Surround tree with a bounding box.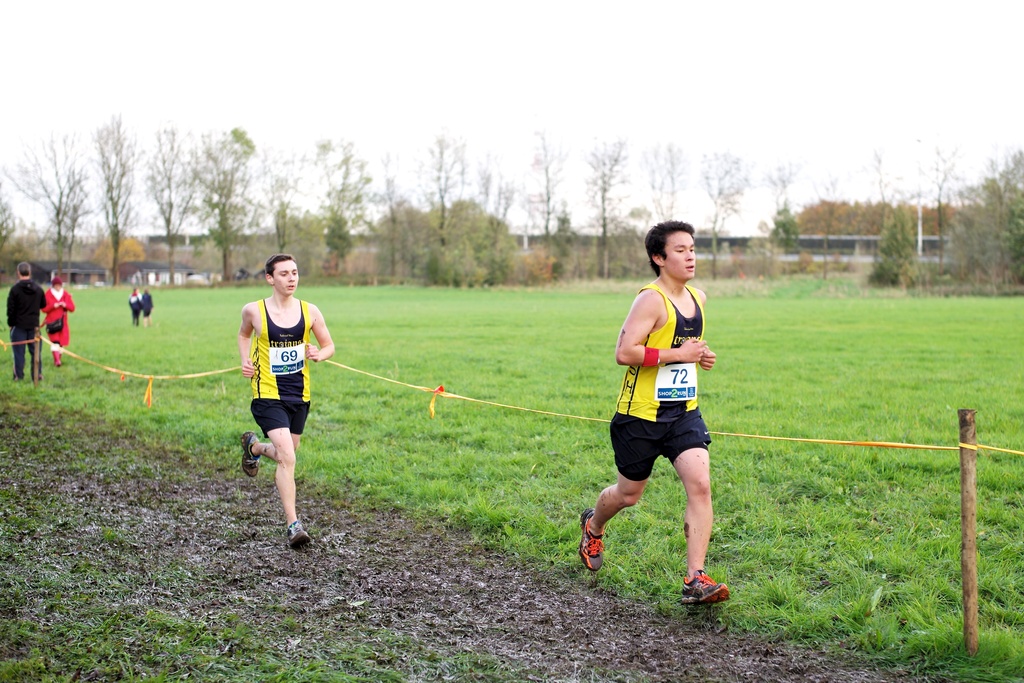
[left=524, top=122, right=580, bottom=254].
